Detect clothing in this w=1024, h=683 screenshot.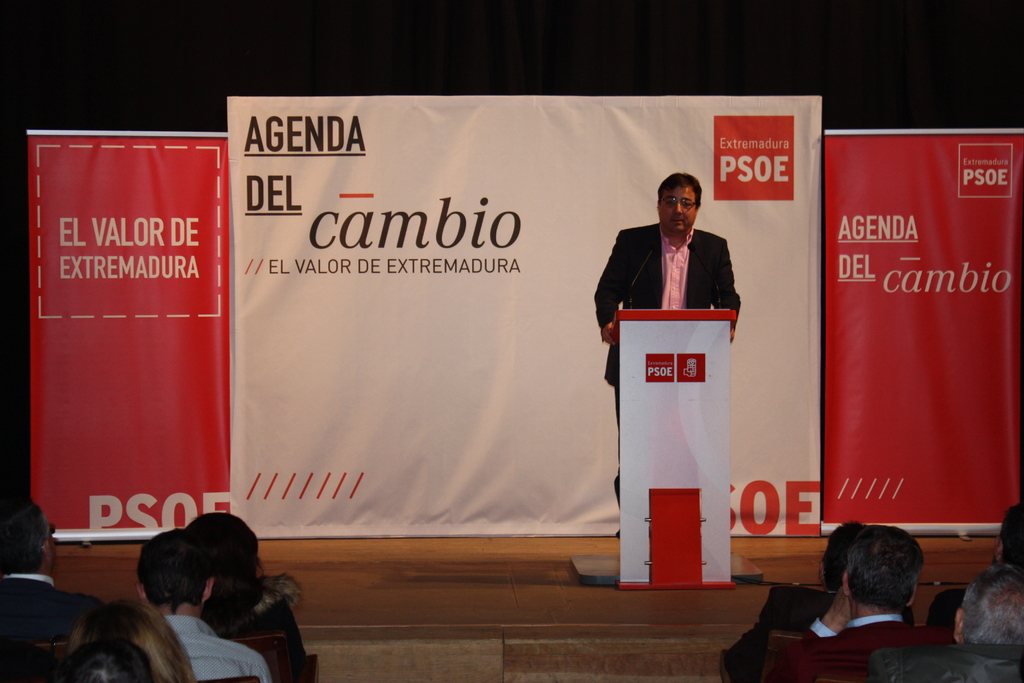
Detection: Rect(727, 580, 917, 682).
